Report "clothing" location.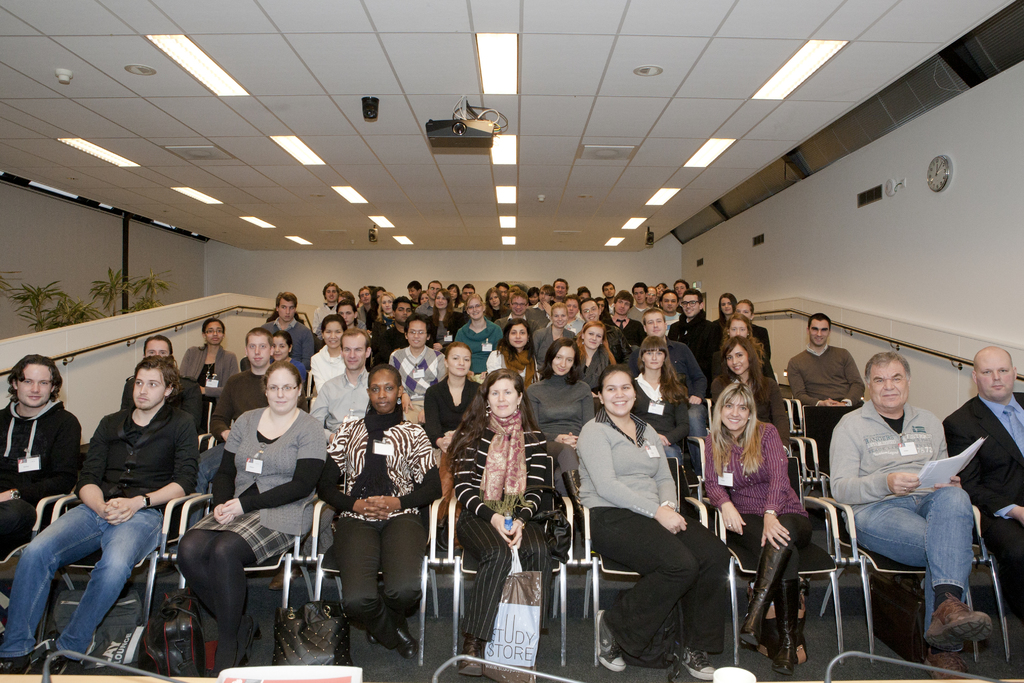
Report: BBox(285, 350, 309, 381).
